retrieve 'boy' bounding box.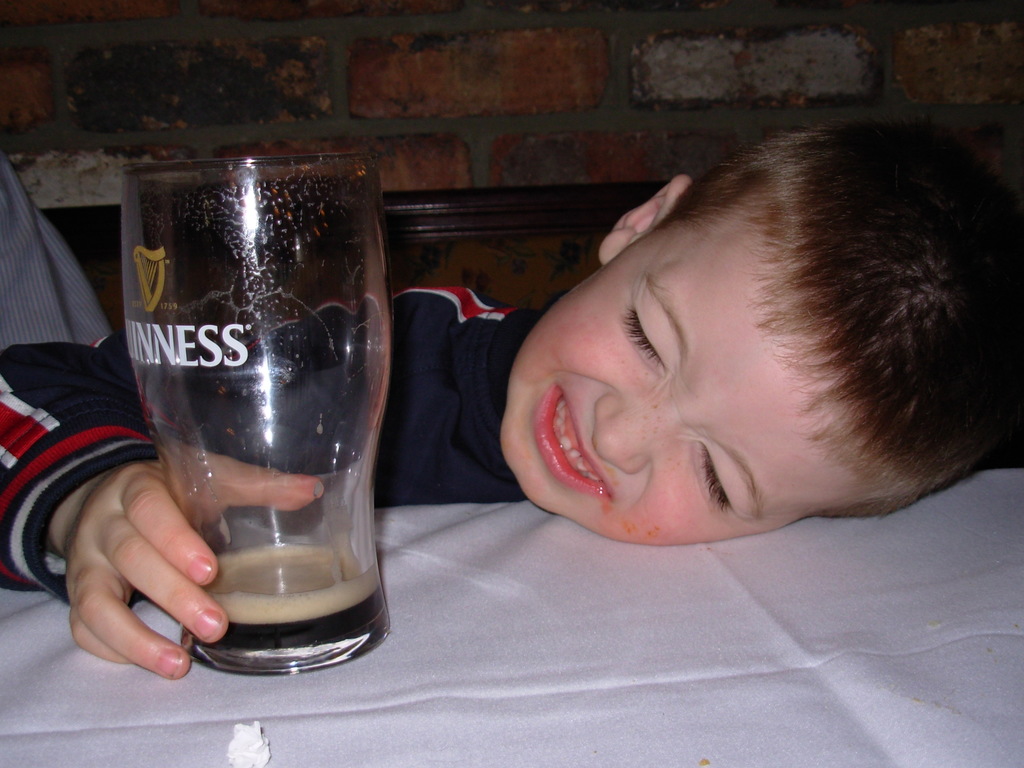
Bounding box: left=0, top=125, right=1023, bottom=681.
